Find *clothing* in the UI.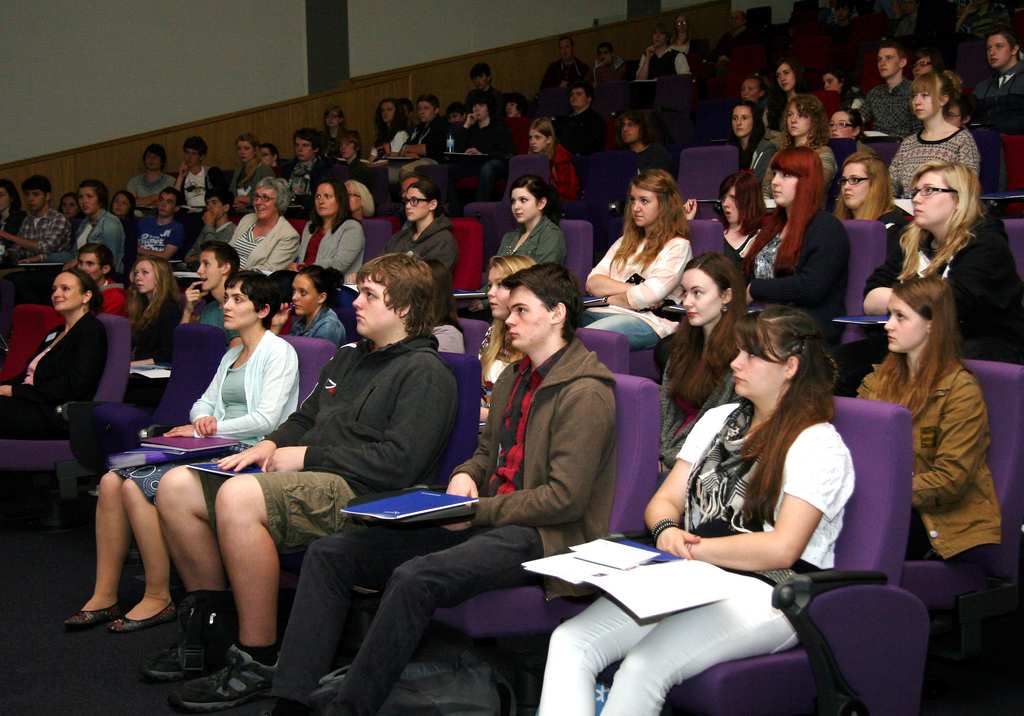
UI element at 276/156/288/180.
